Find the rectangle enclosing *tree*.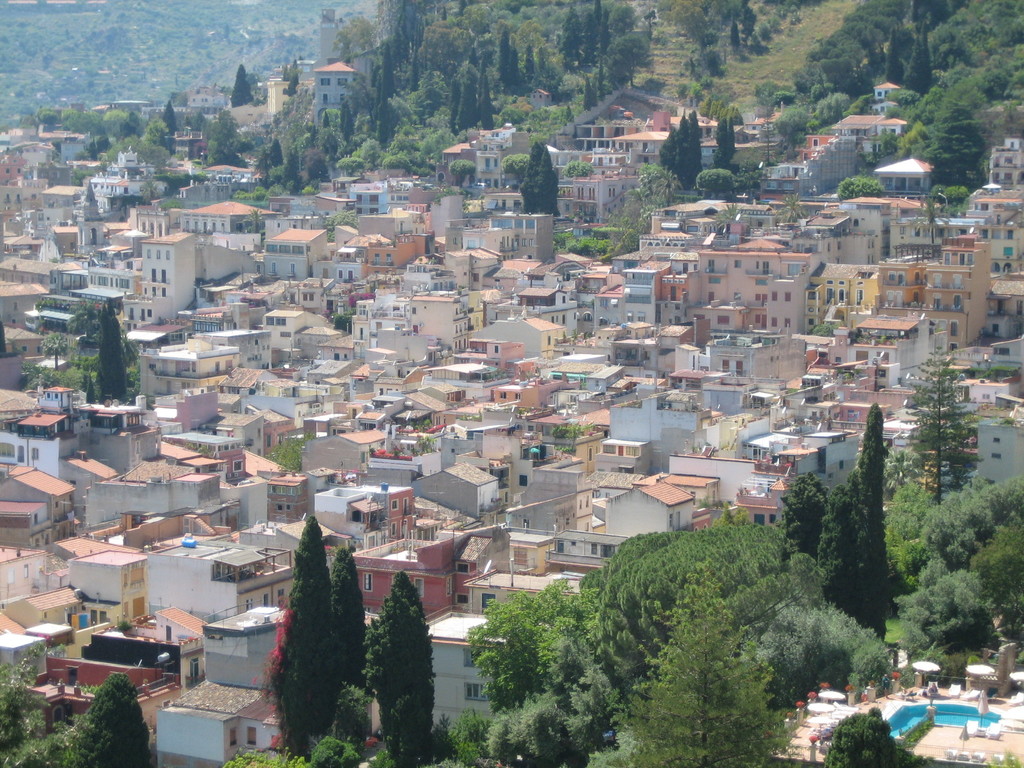
[258, 501, 369, 748].
